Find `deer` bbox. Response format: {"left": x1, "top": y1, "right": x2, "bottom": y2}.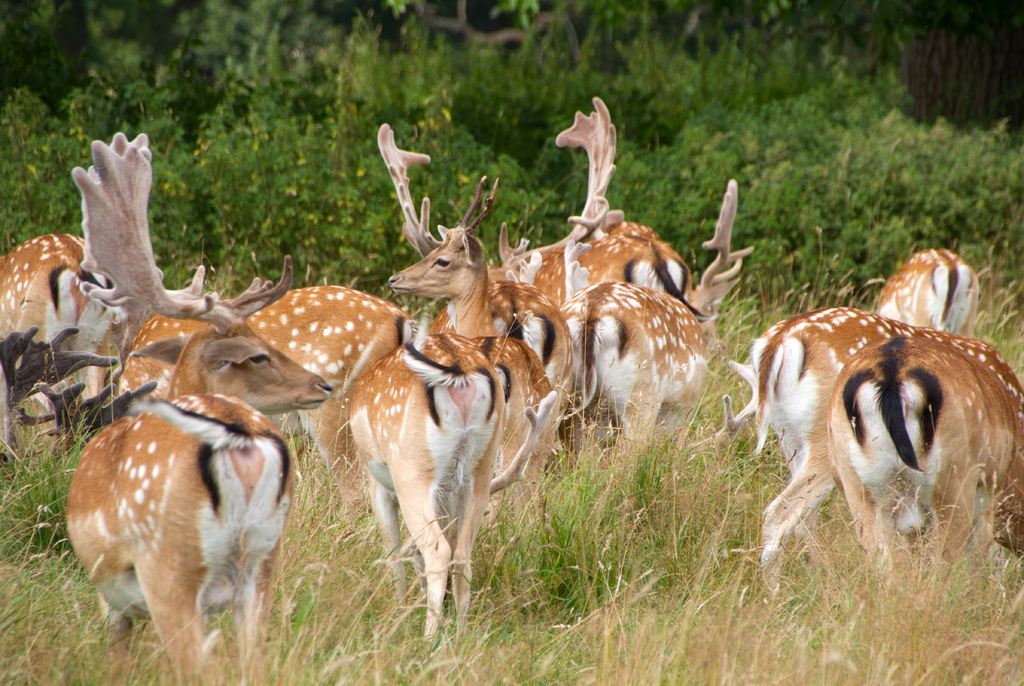
{"left": 753, "top": 298, "right": 1023, "bottom": 603}.
